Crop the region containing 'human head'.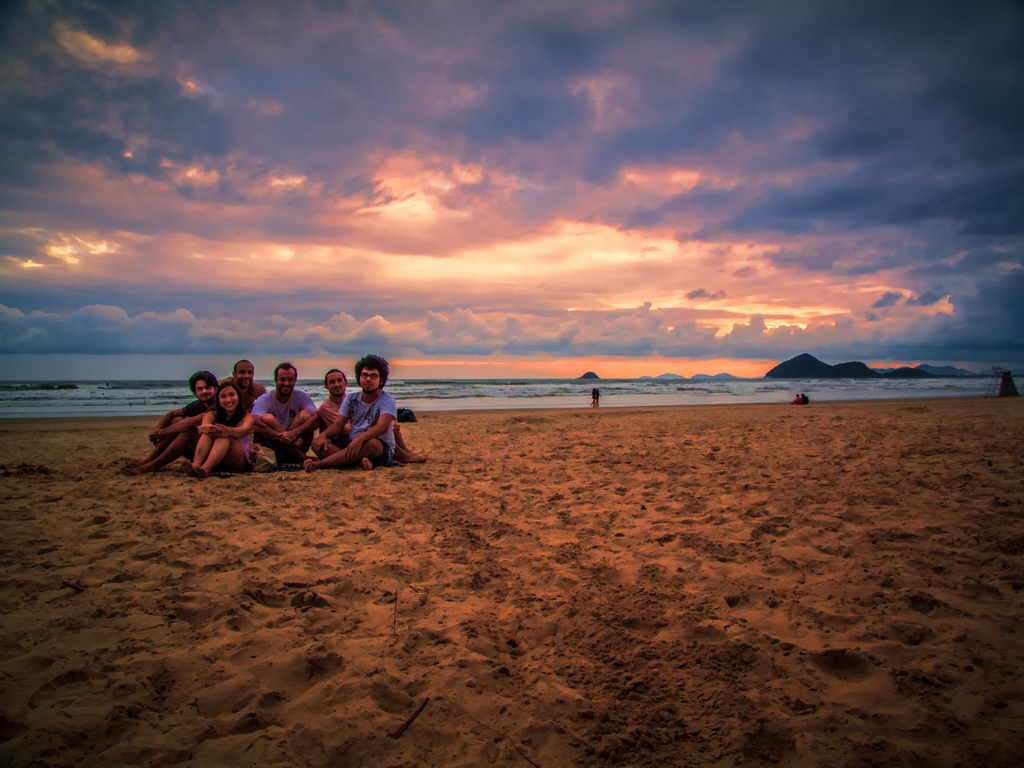
Crop region: [x1=216, y1=383, x2=241, y2=413].
